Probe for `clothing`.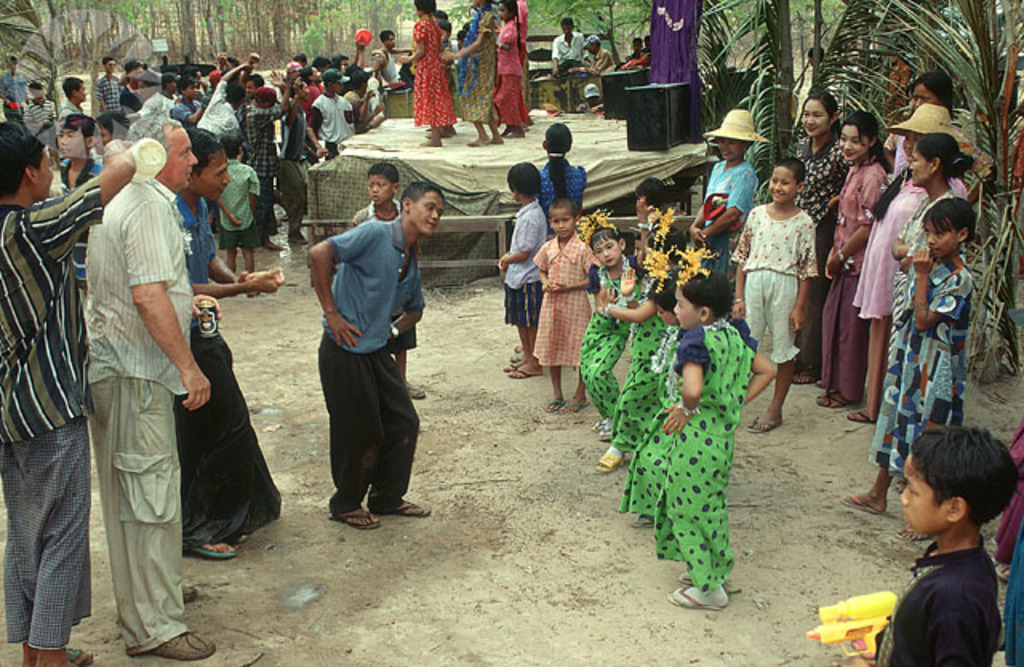
Probe result: detection(51, 102, 83, 122).
